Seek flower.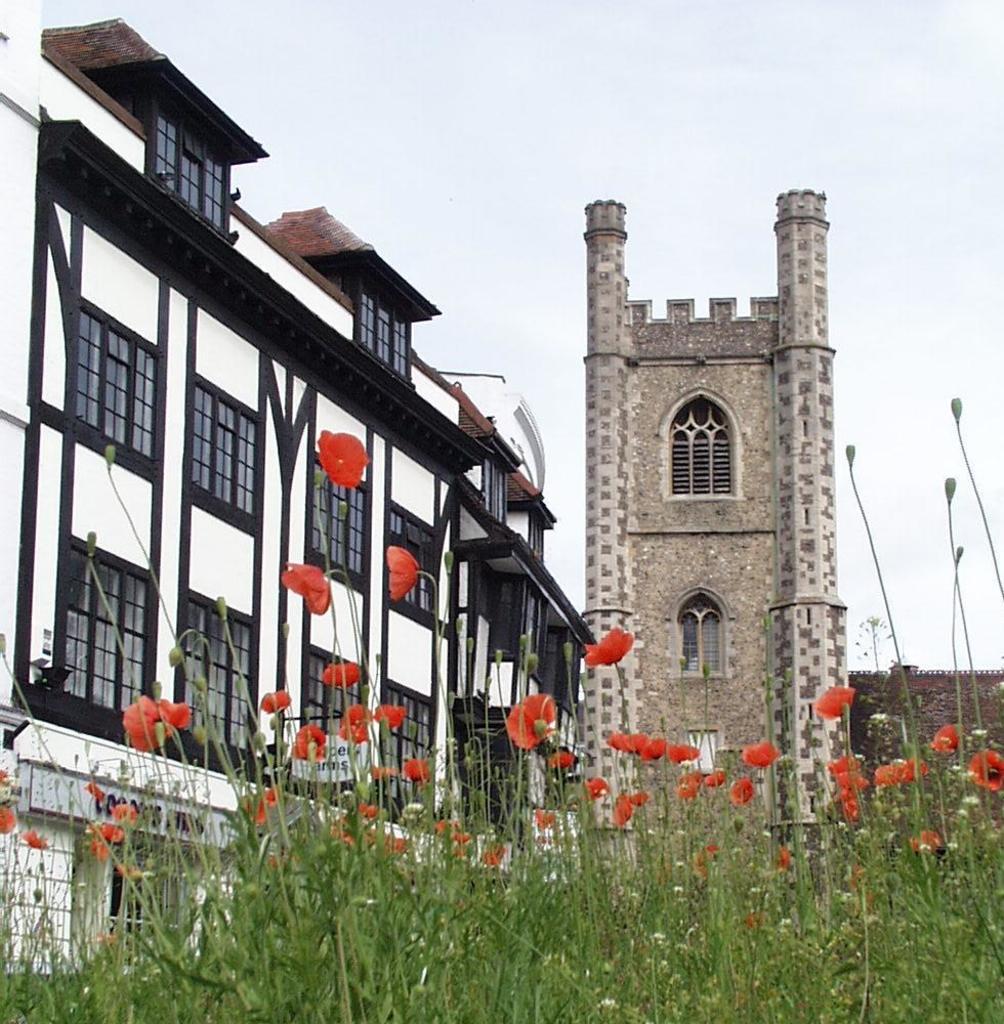
[left=573, top=621, right=633, bottom=672].
